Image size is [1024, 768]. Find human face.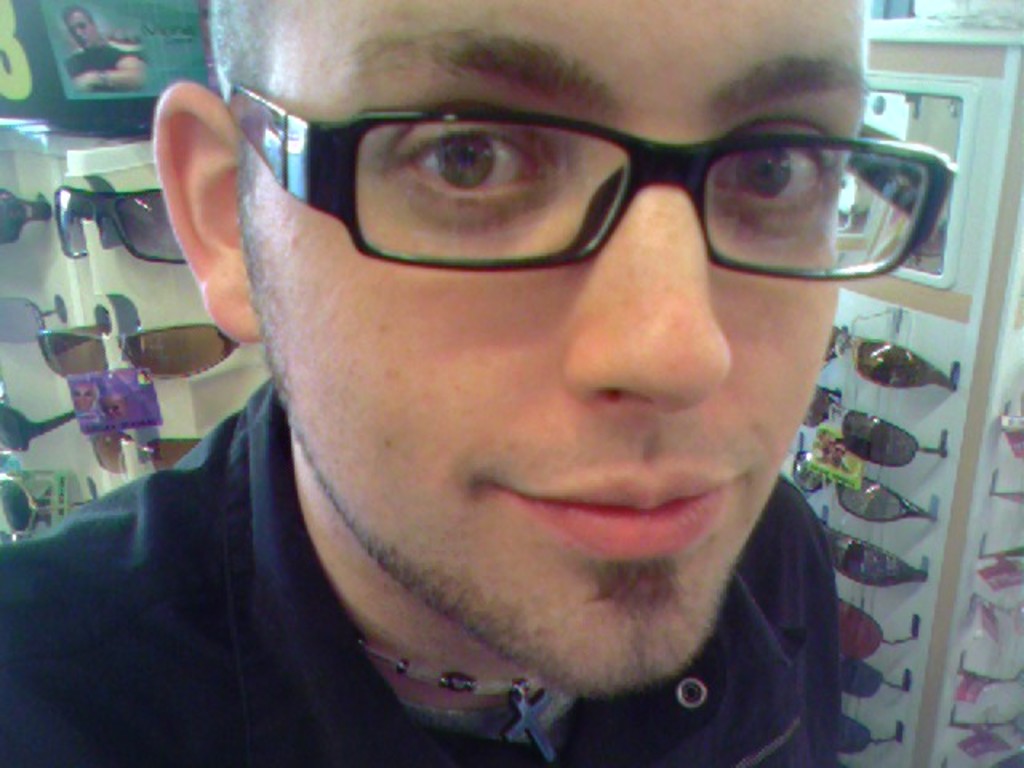
crop(238, 0, 888, 707).
